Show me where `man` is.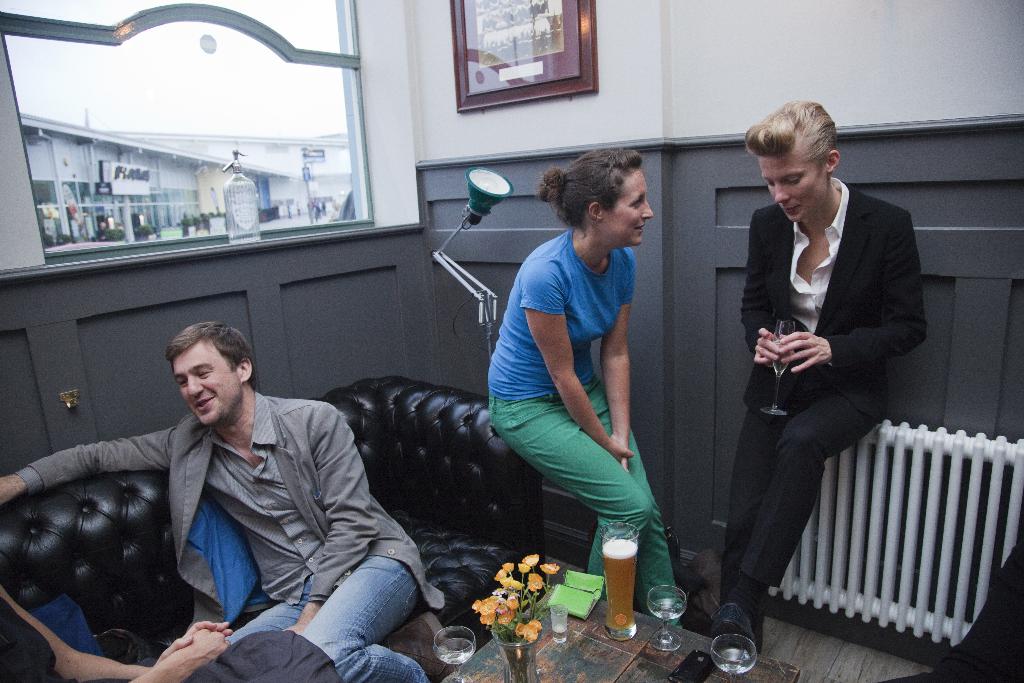
`man` is at (0,318,442,682).
